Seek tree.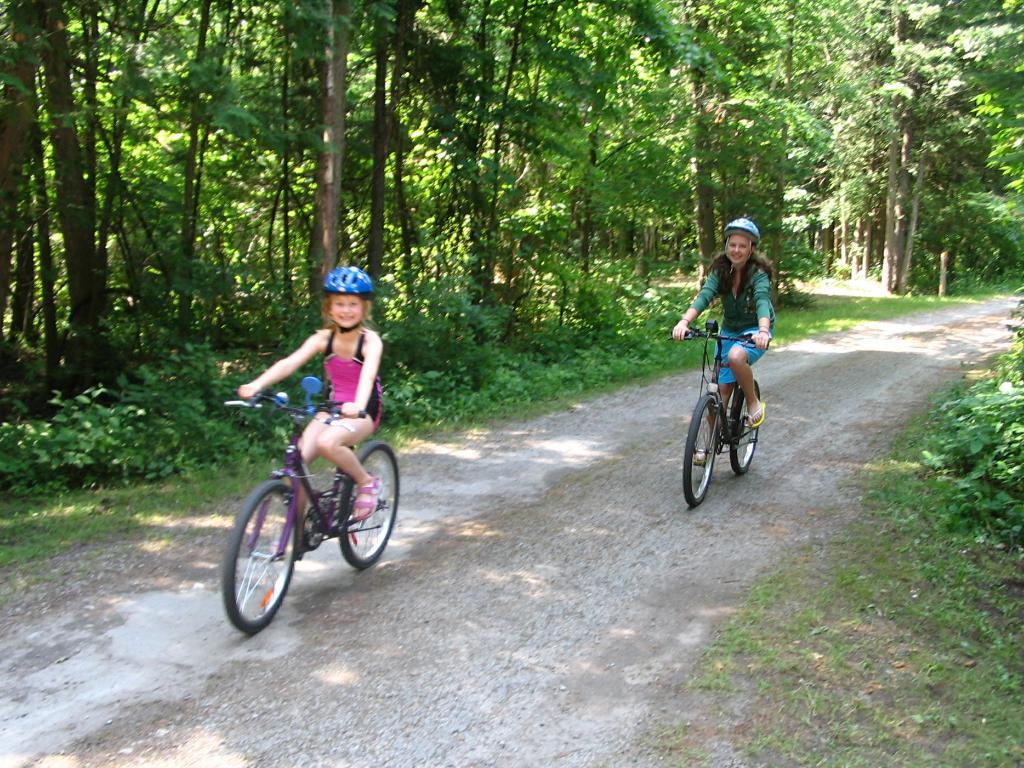
700:0:799:259.
